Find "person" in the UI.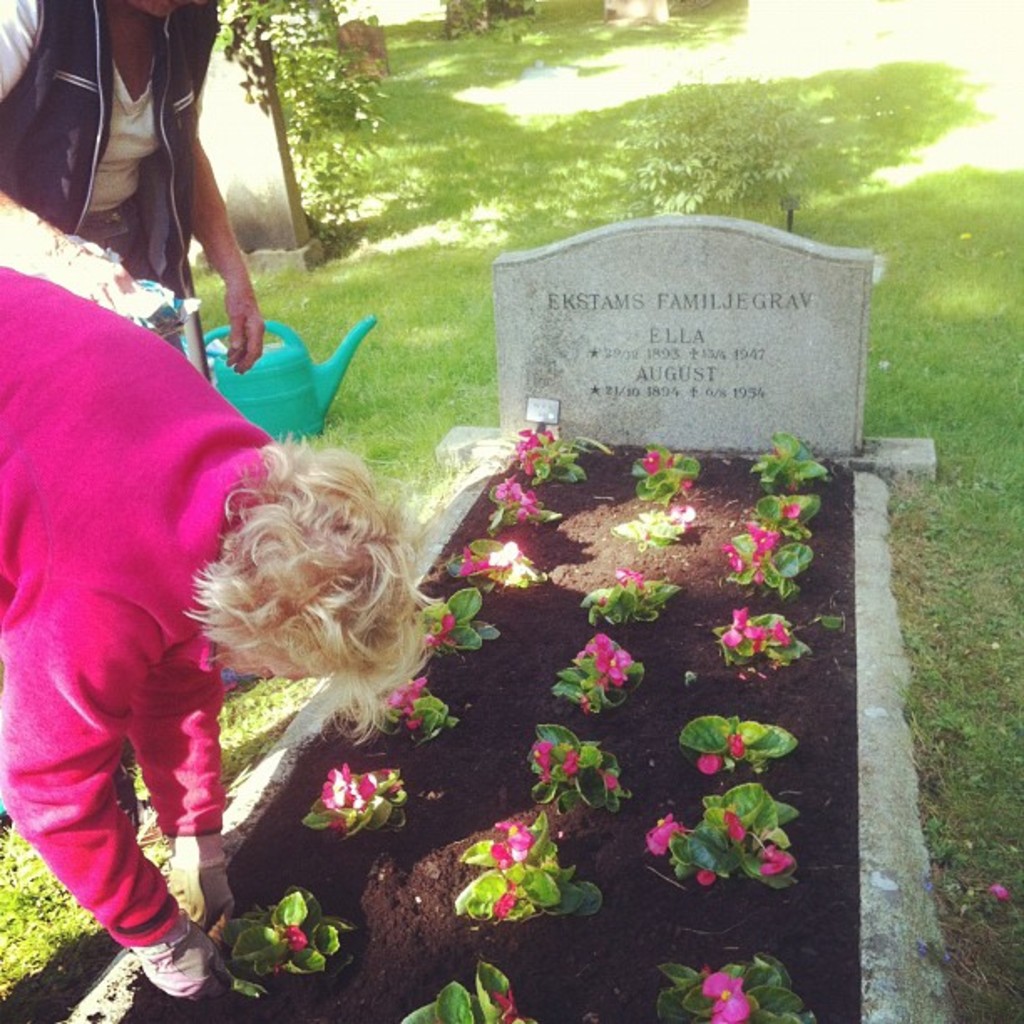
UI element at {"x1": 17, "y1": 0, "x2": 256, "y2": 912}.
